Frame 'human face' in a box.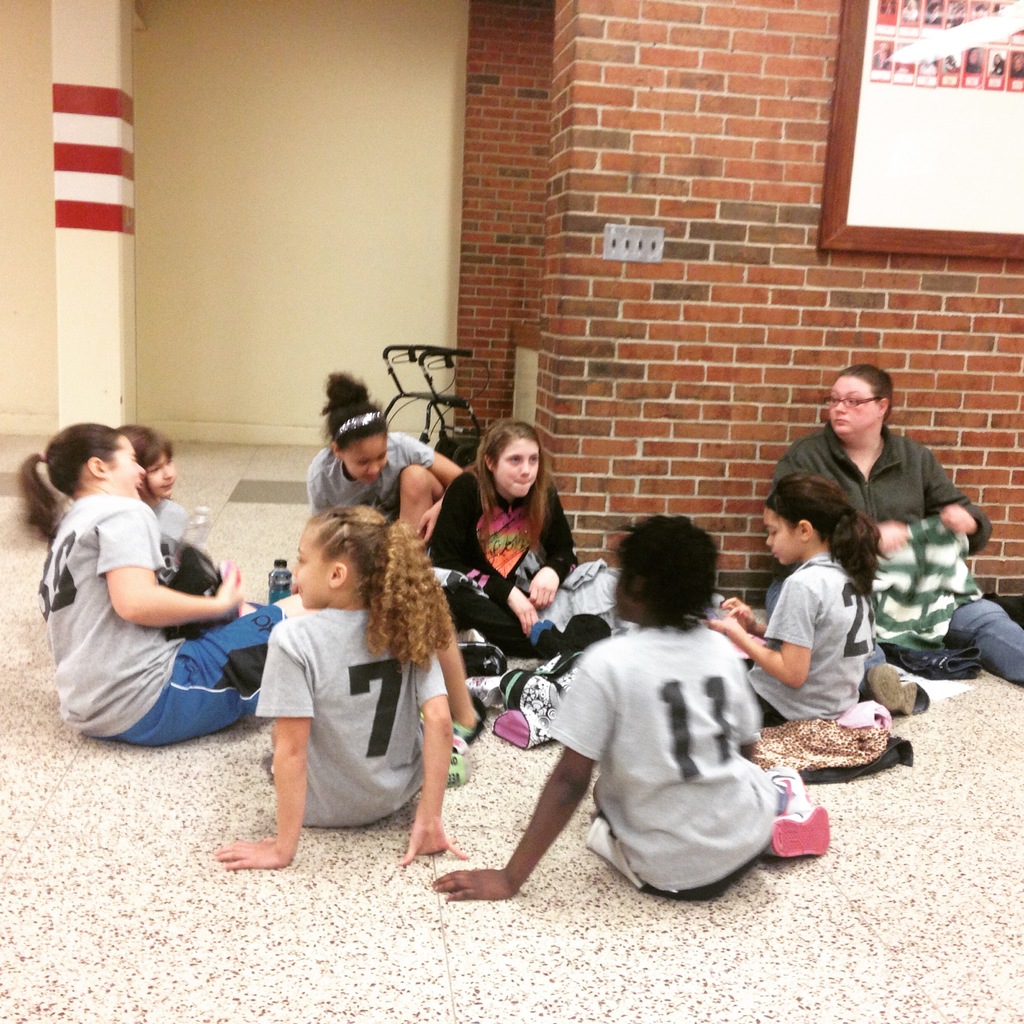
left=145, top=447, right=175, bottom=502.
